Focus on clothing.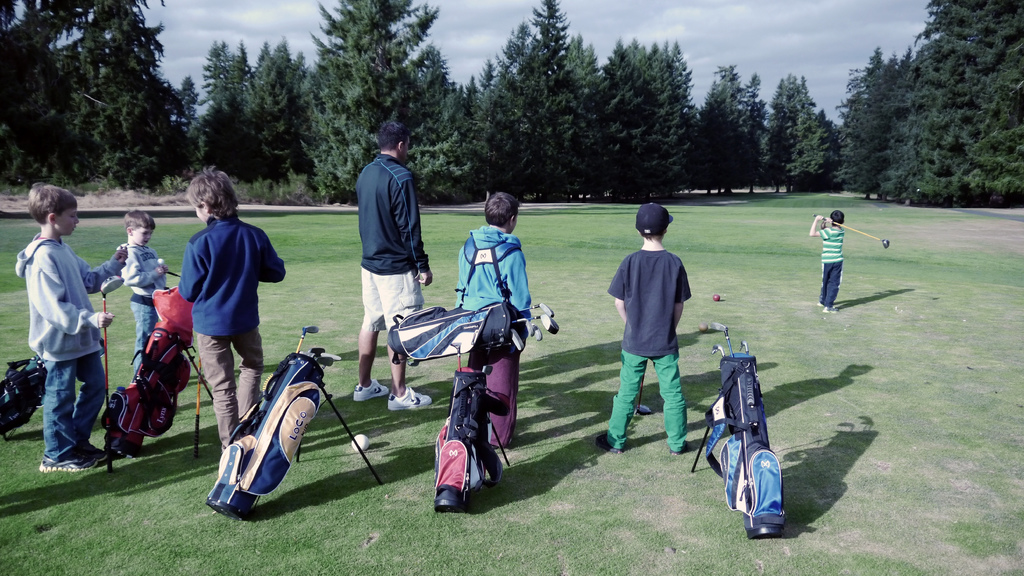
Focused at bbox=(114, 240, 166, 369).
